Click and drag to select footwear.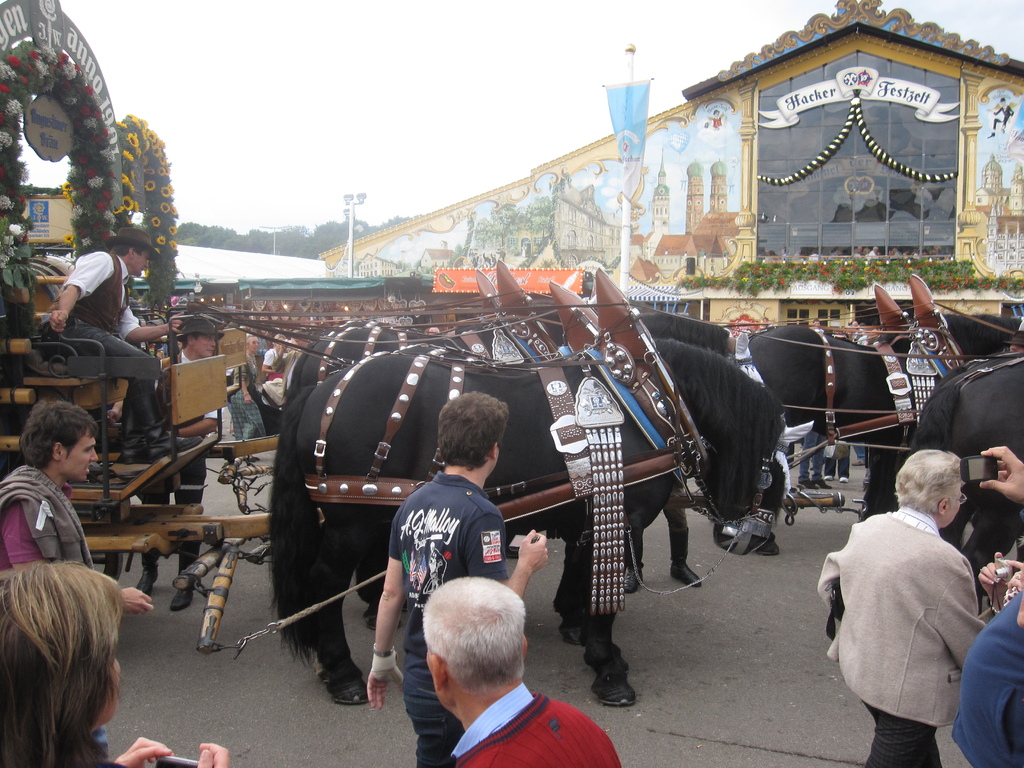
Selection: {"x1": 165, "y1": 586, "x2": 195, "y2": 612}.
